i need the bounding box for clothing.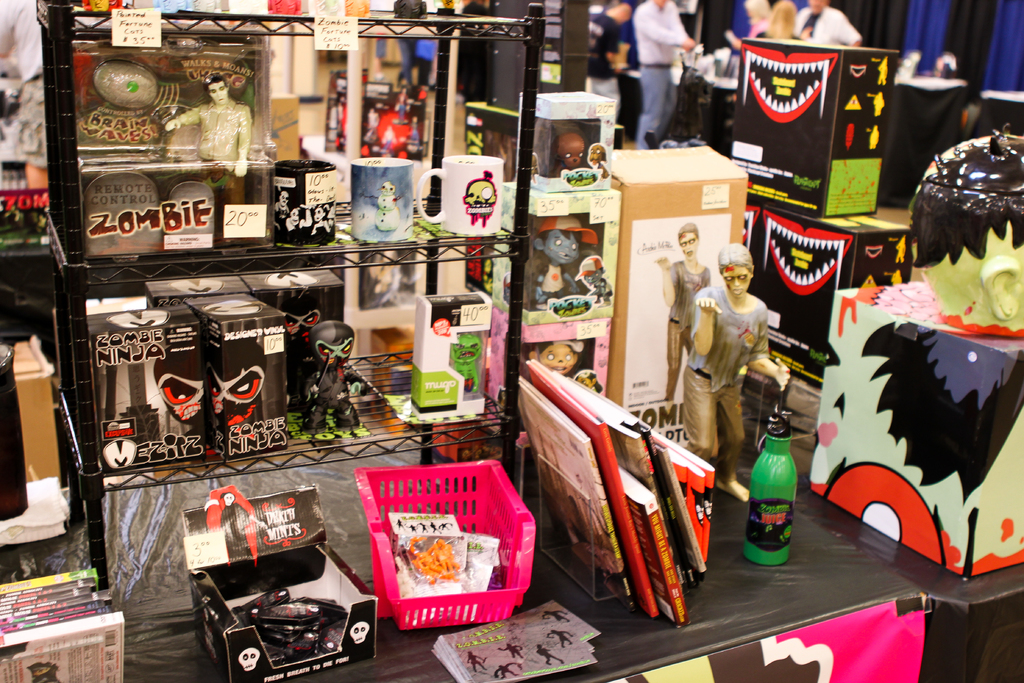
Here it is: left=684, top=284, right=767, bottom=483.
